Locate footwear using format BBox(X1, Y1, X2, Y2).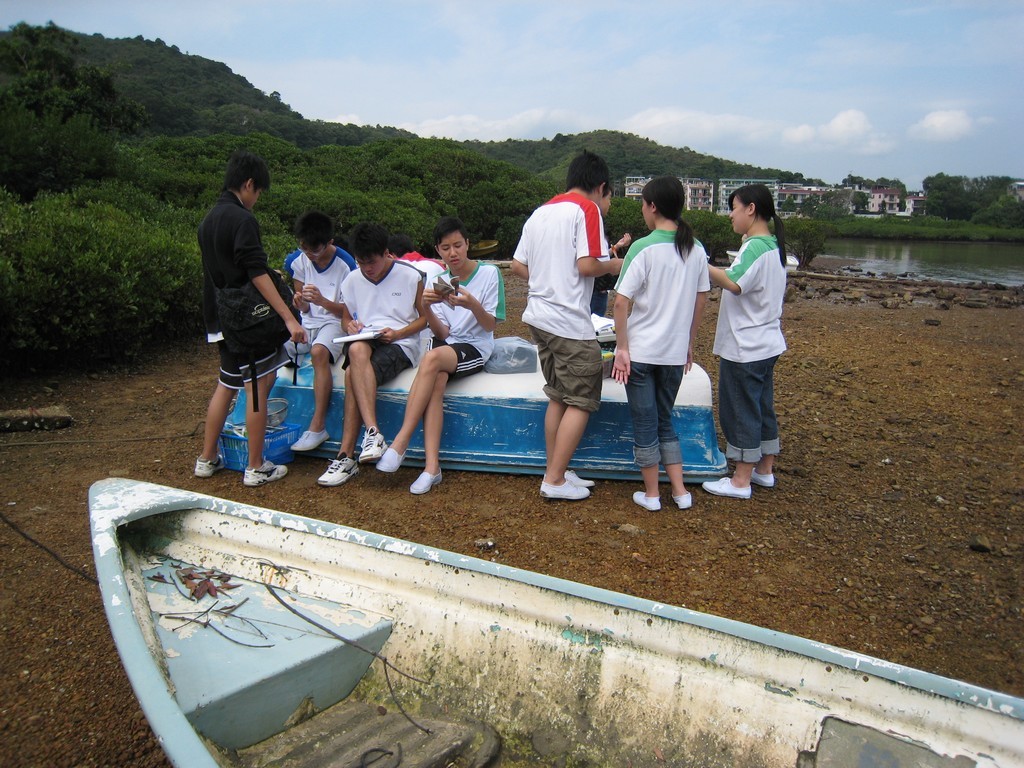
BBox(360, 432, 384, 464).
